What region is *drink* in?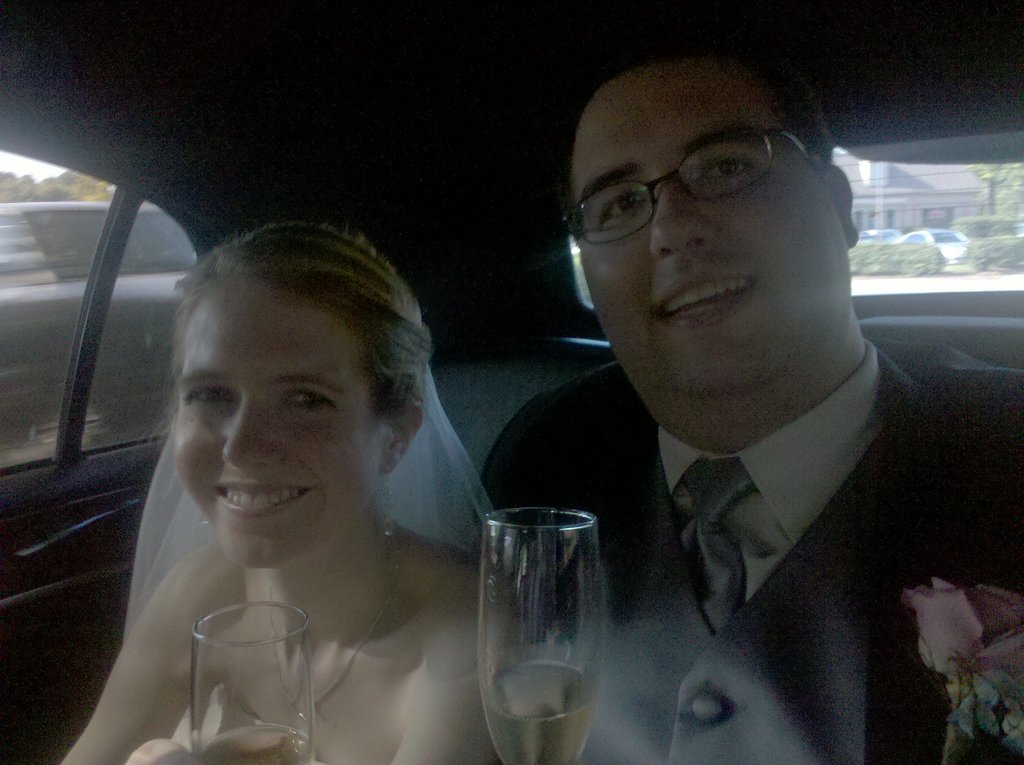
bbox=[463, 493, 604, 751].
